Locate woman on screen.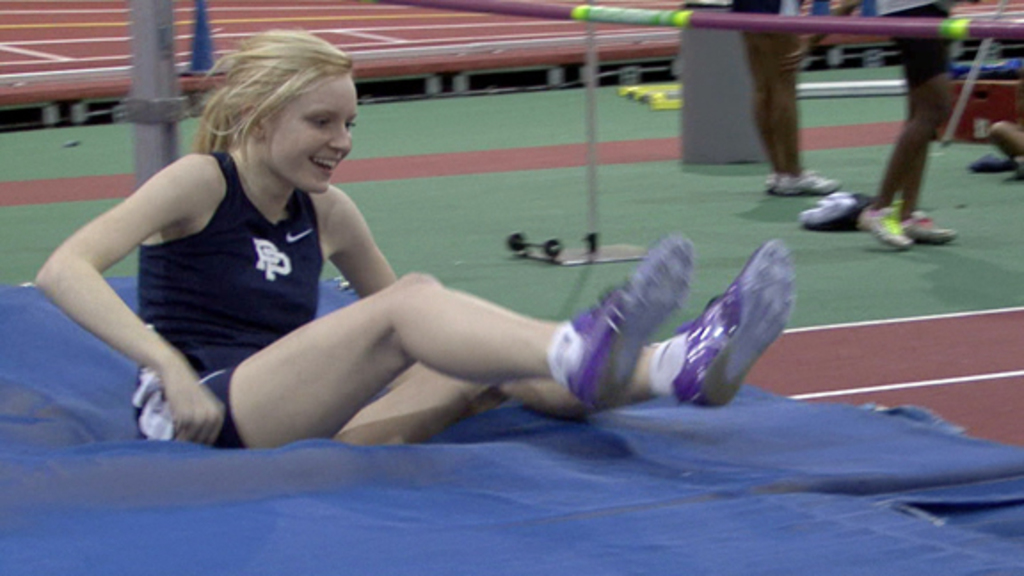
On screen at x1=94, y1=68, x2=665, y2=476.
